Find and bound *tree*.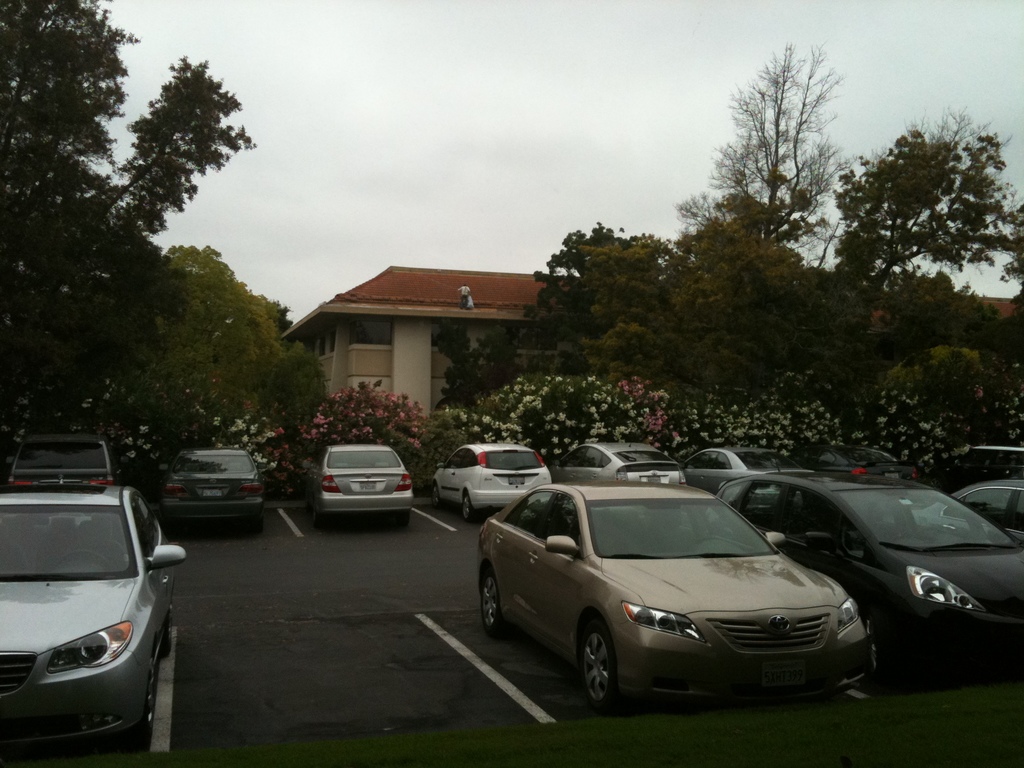
Bound: {"x1": 0, "y1": 0, "x2": 257, "y2": 440}.
